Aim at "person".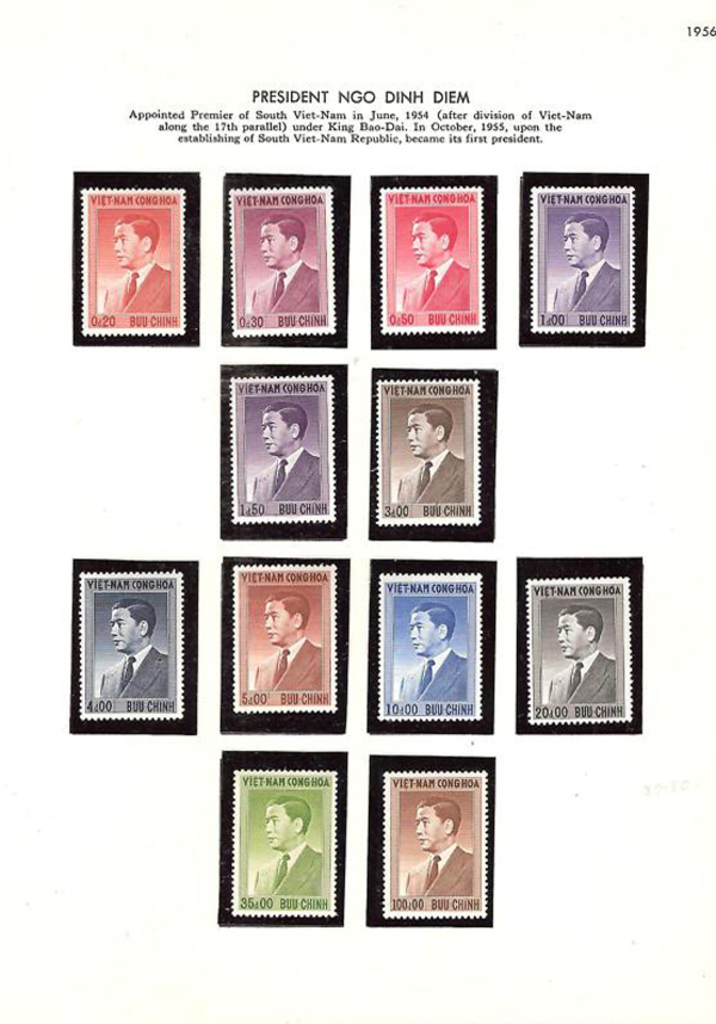
Aimed at <region>101, 215, 173, 311</region>.
